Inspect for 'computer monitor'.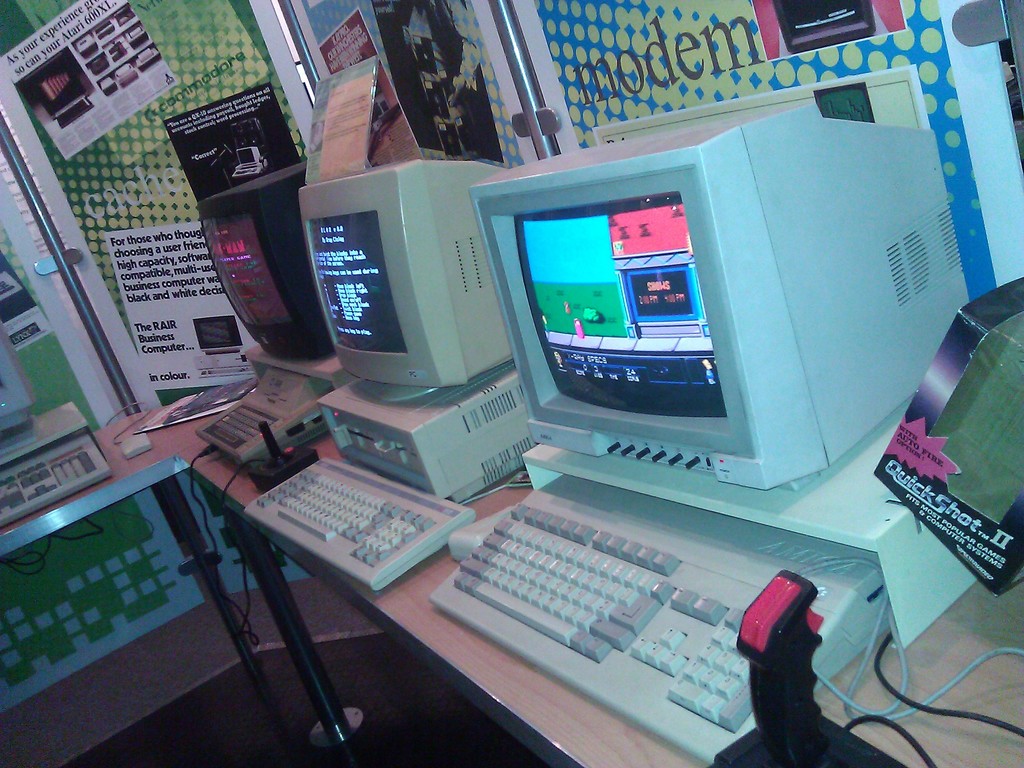
Inspection: (469, 118, 972, 512).
